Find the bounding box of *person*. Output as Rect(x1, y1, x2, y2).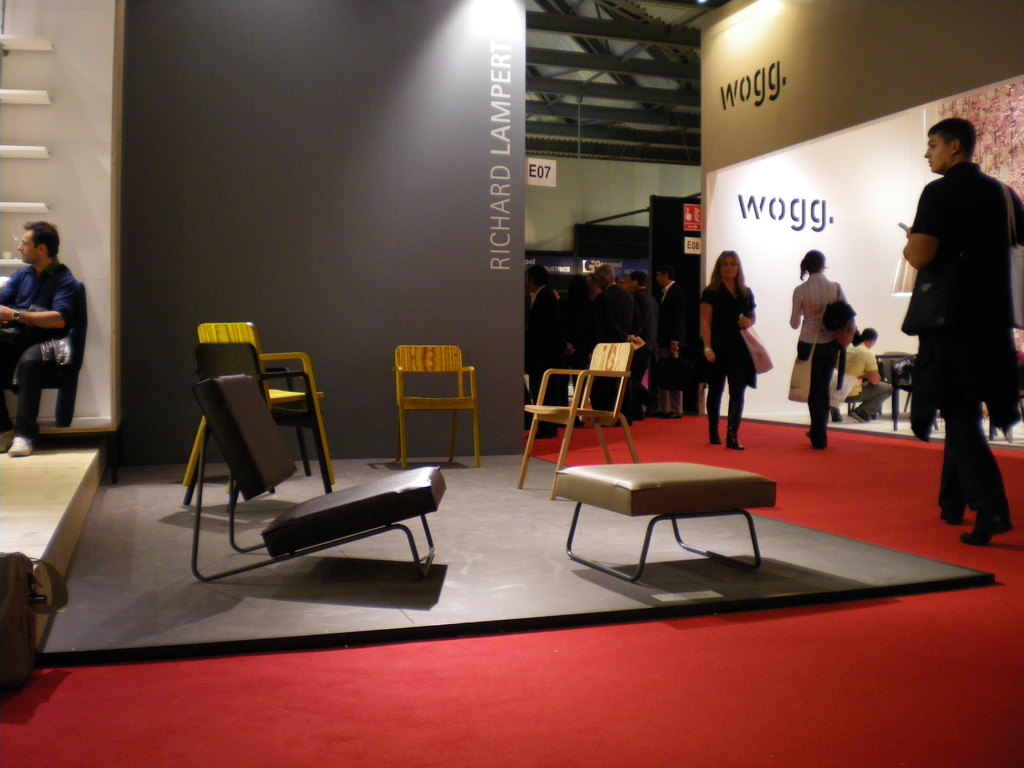
Rect(693, 250, 766, 450).
